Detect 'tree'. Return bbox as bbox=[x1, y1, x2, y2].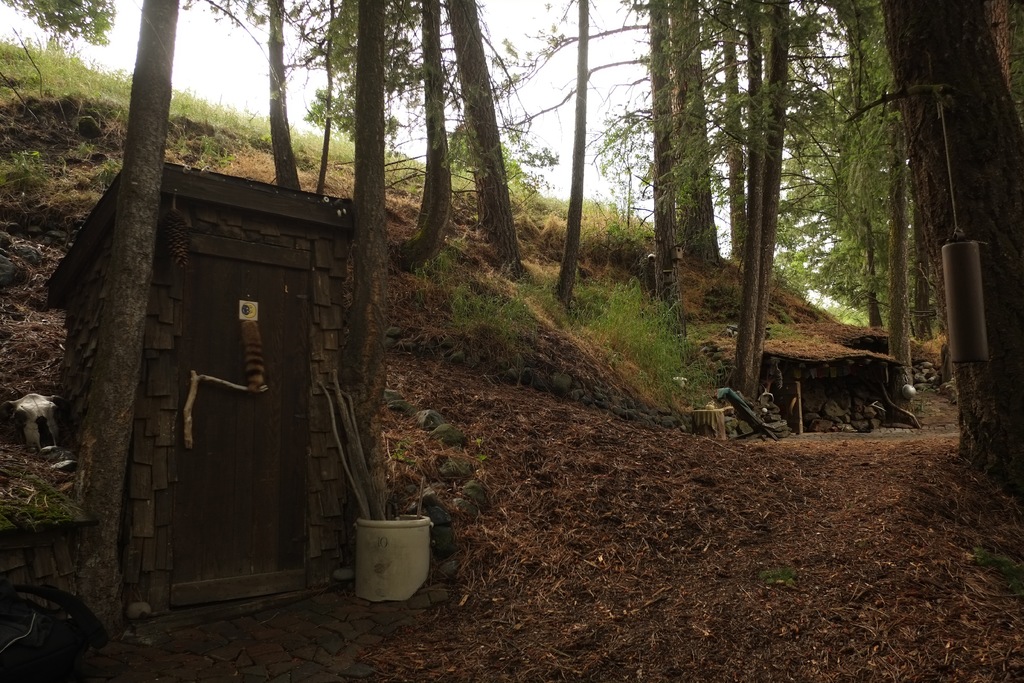
bbox=[188, 0, 326, 193].
